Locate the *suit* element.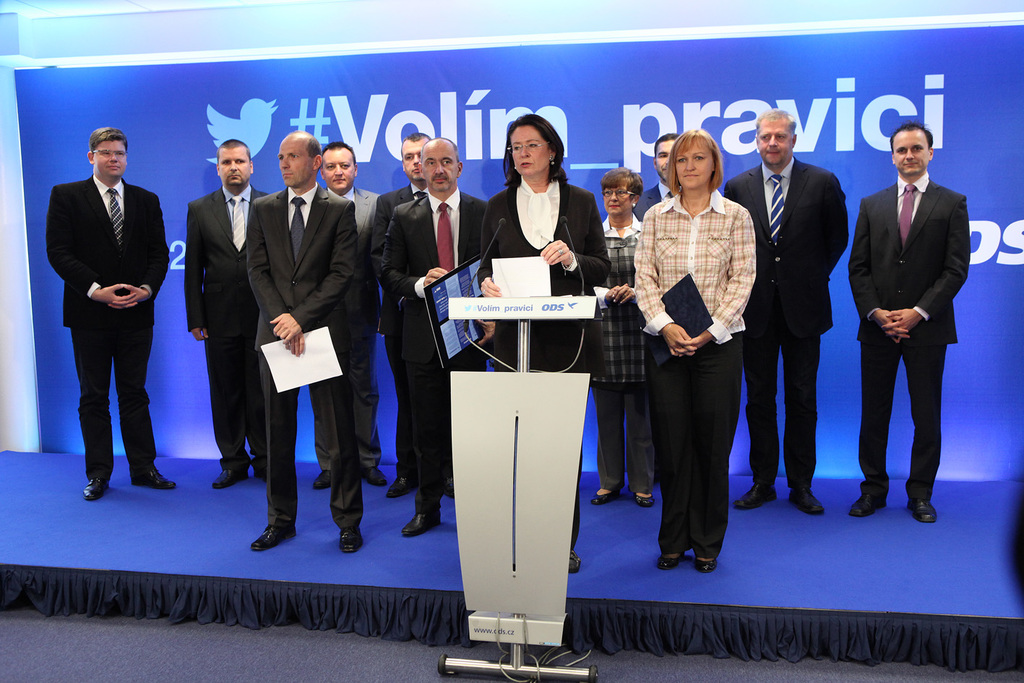
Element bbox: <bbox>38, 126, 168, 509</bbox>.
